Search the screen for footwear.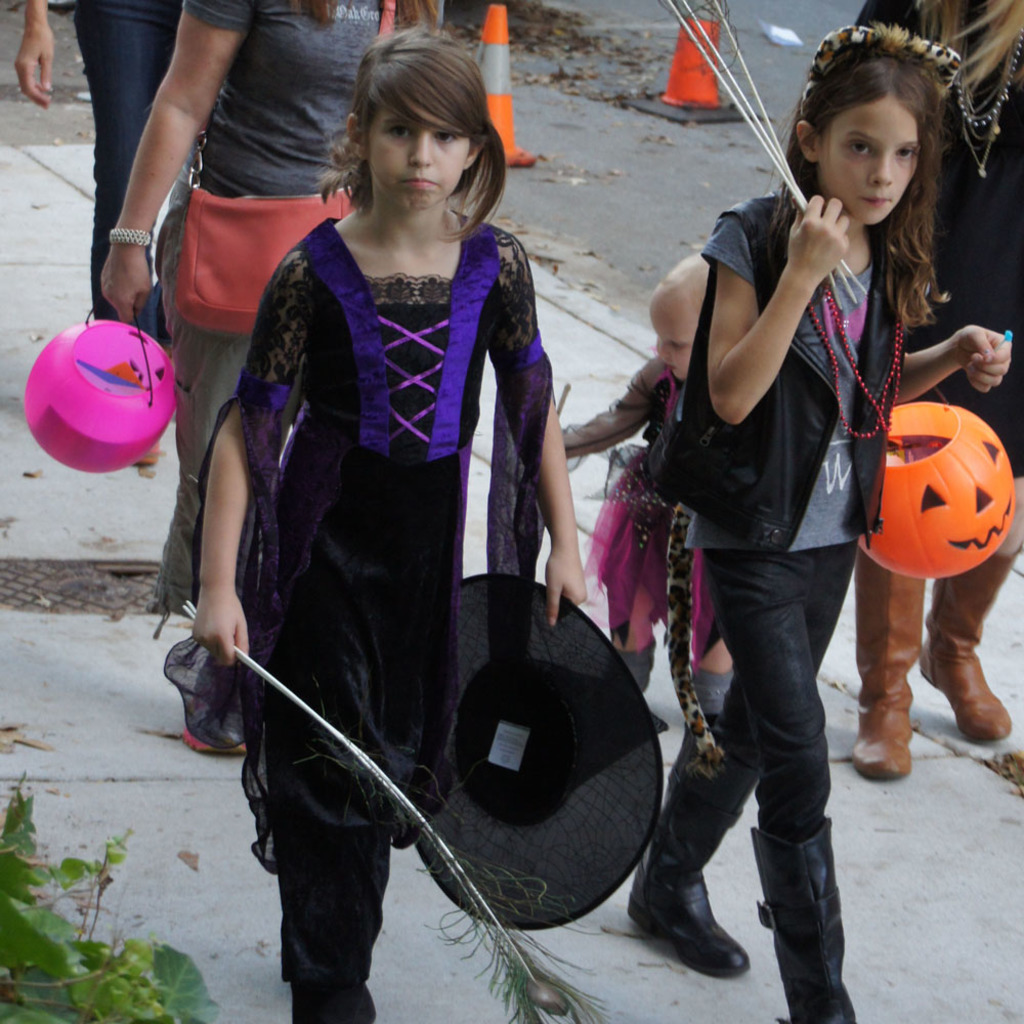
Found at bbox(639, 859, 762, 991).
